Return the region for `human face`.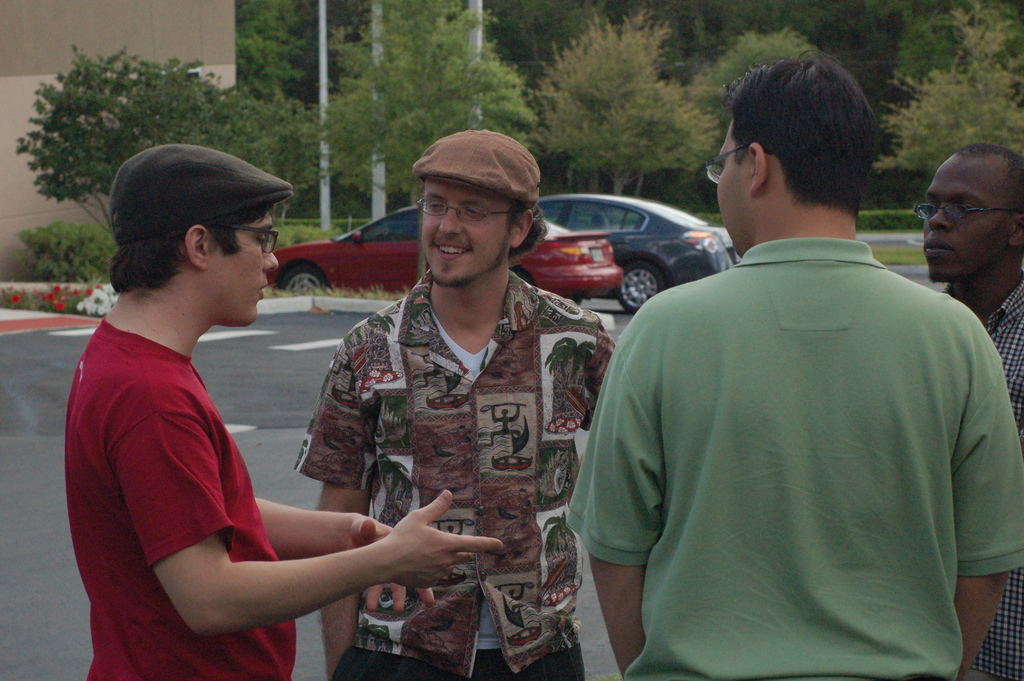
{"left": 422, "top": 180, "right": 510, "bottom": 288}.
